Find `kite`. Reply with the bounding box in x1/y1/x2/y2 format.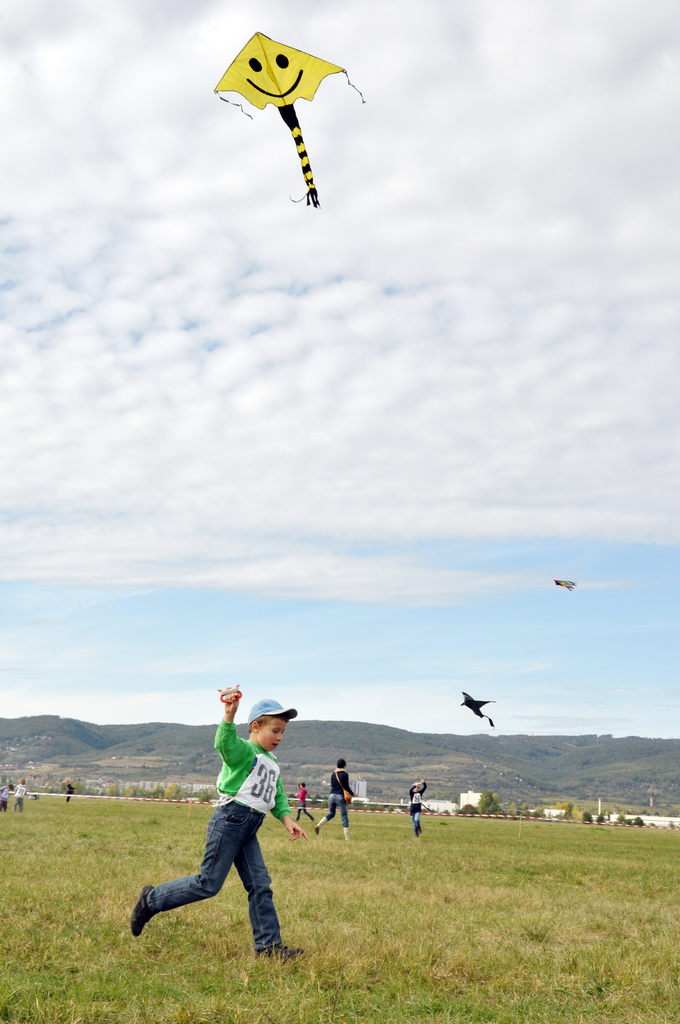
209/27/364/207.
